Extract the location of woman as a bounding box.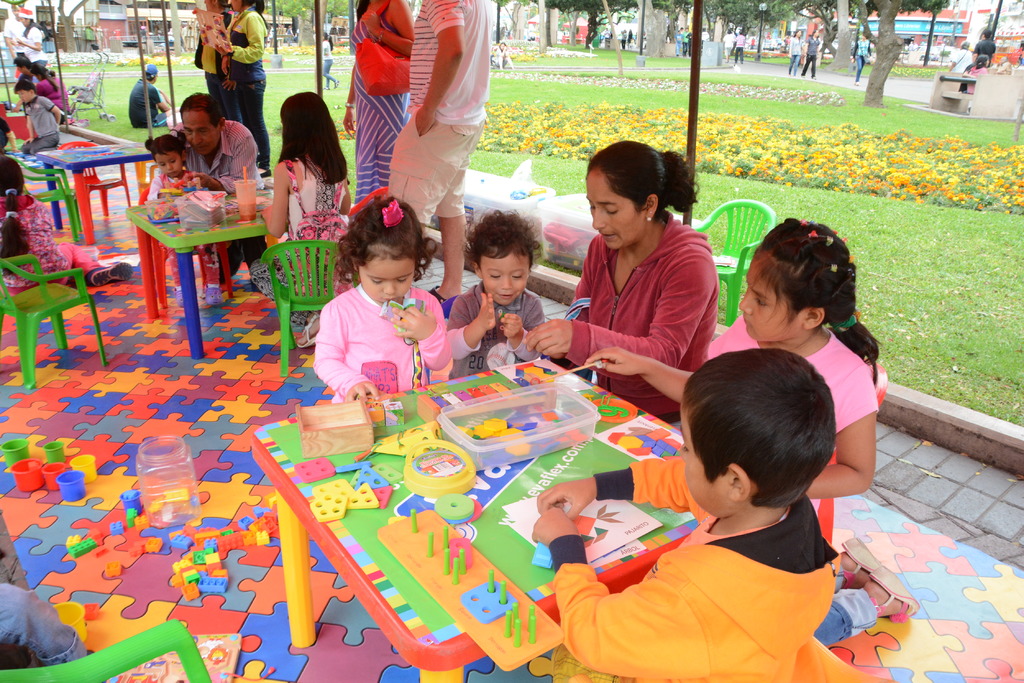
(547, 150, 736, 390).
